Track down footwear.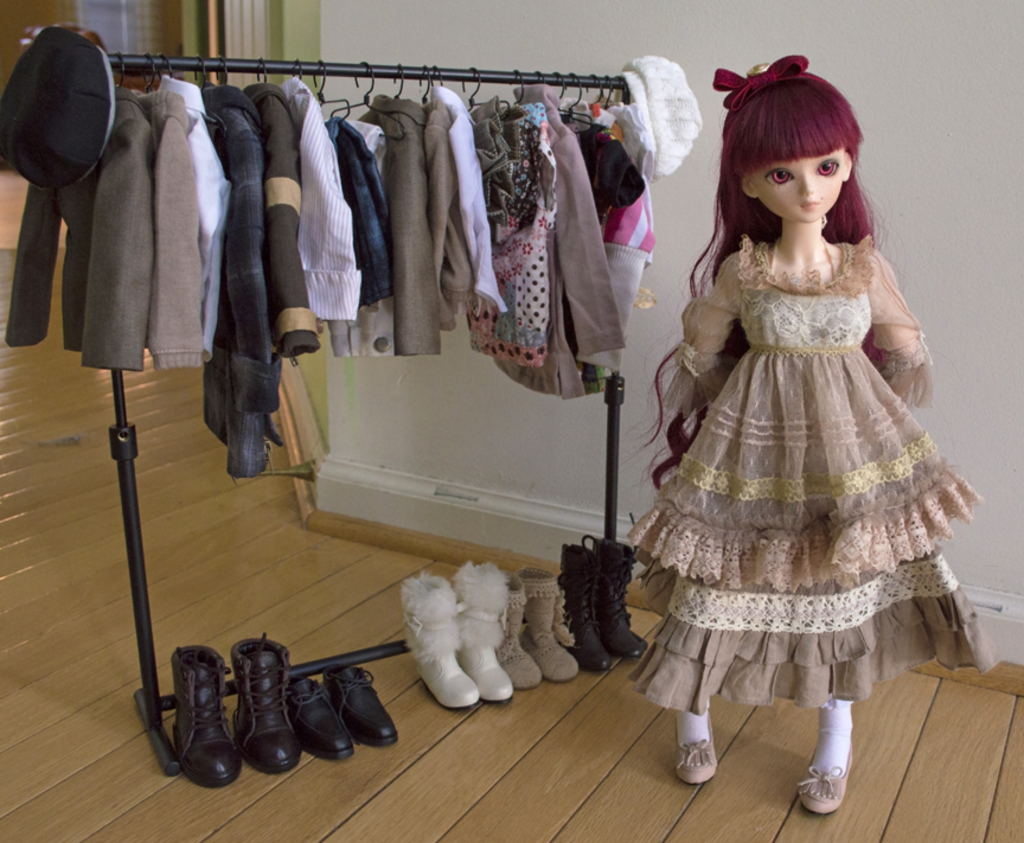
Tracked to <box>563,541,606,676</box>.
